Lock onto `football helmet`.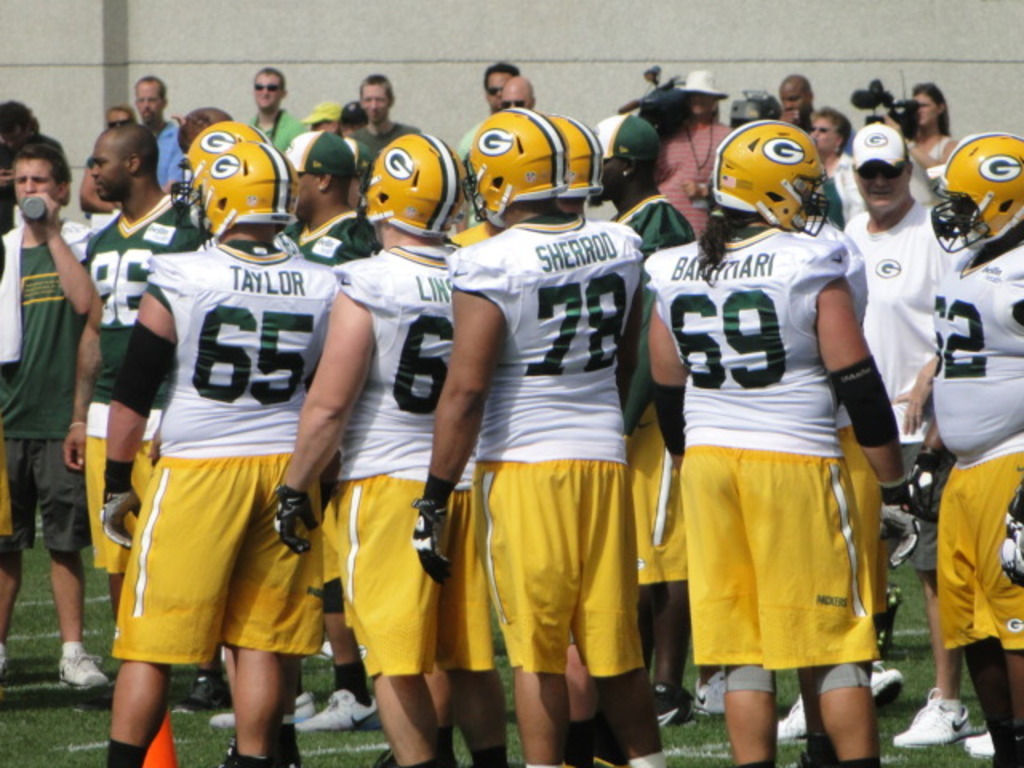
Locked: [171,118,272,211].
